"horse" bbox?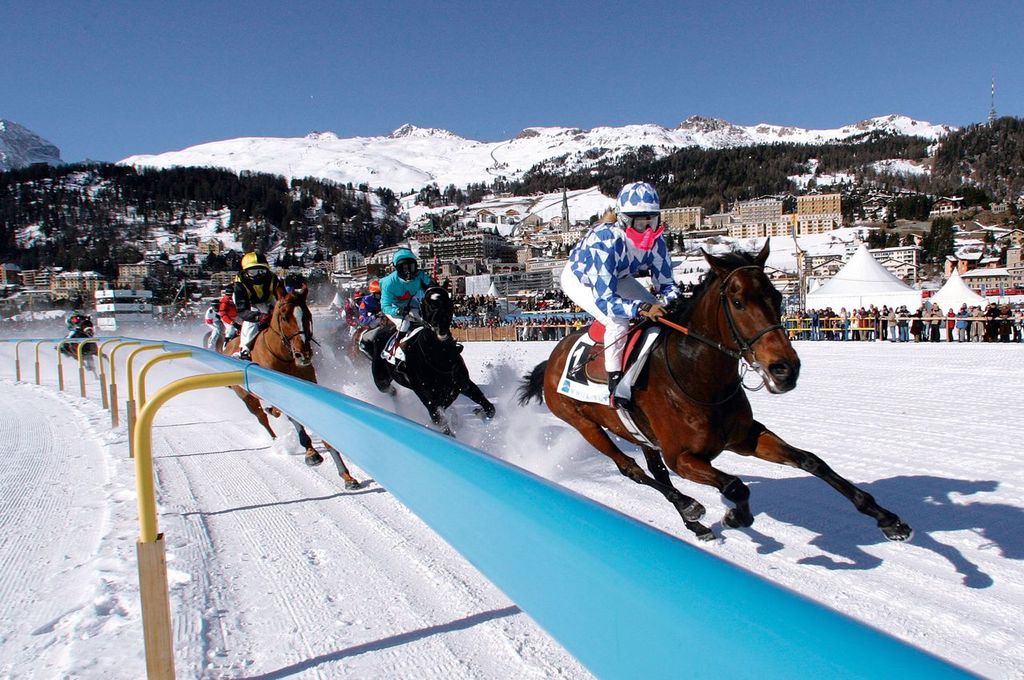
(x1=344, y1=326, x2=370, y2=371)
